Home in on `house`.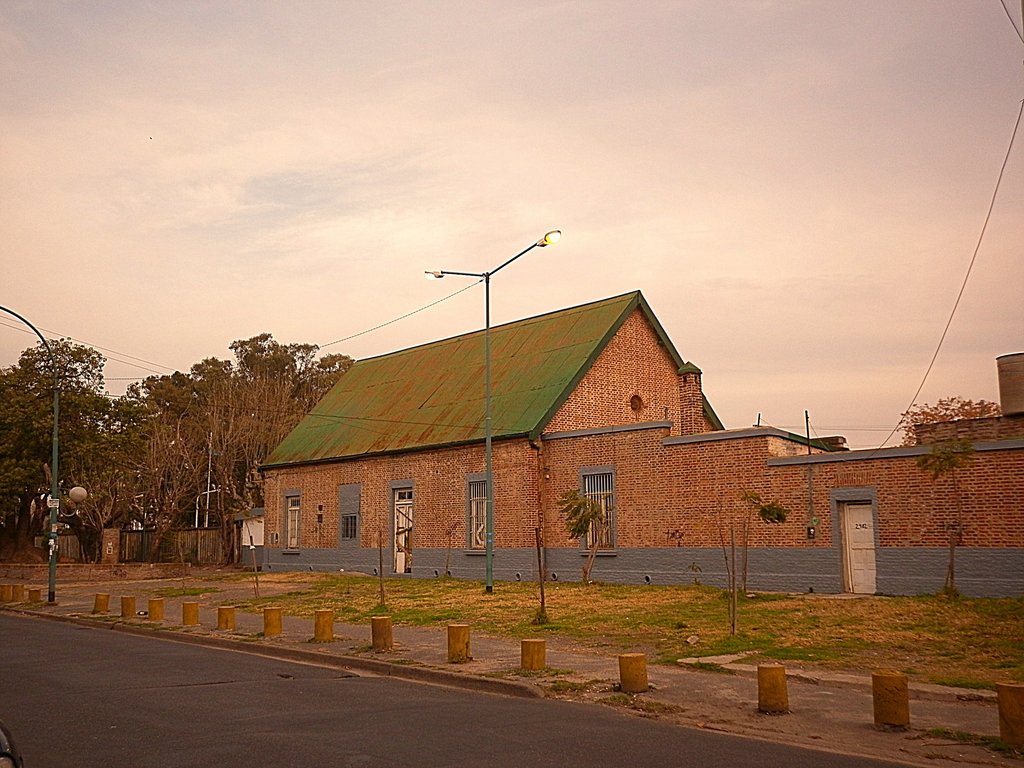
Homed in at x1=257, y1=289, x2=1022, y2=600.
